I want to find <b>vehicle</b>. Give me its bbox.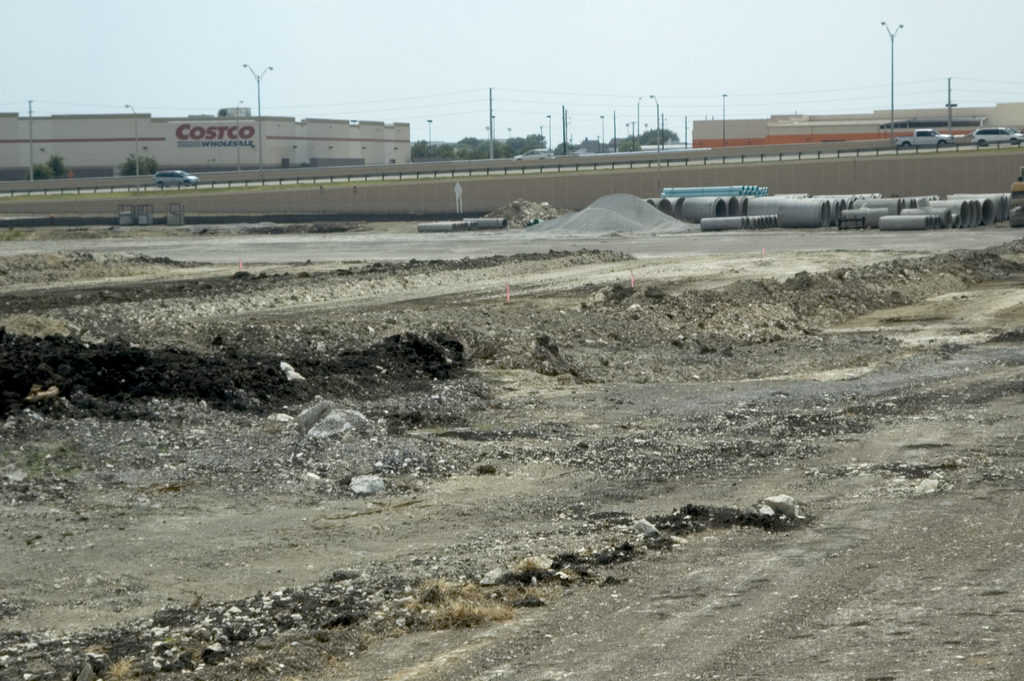
874 122 970 161.
